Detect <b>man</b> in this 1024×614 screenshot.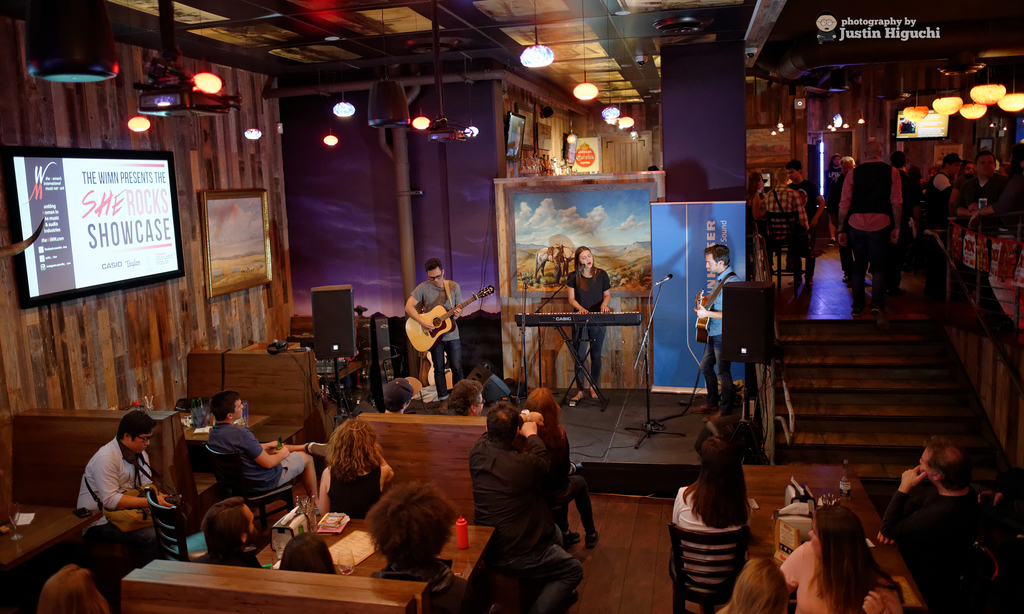
Detection: x1=845, y1=112, x2=911, y2=282.
